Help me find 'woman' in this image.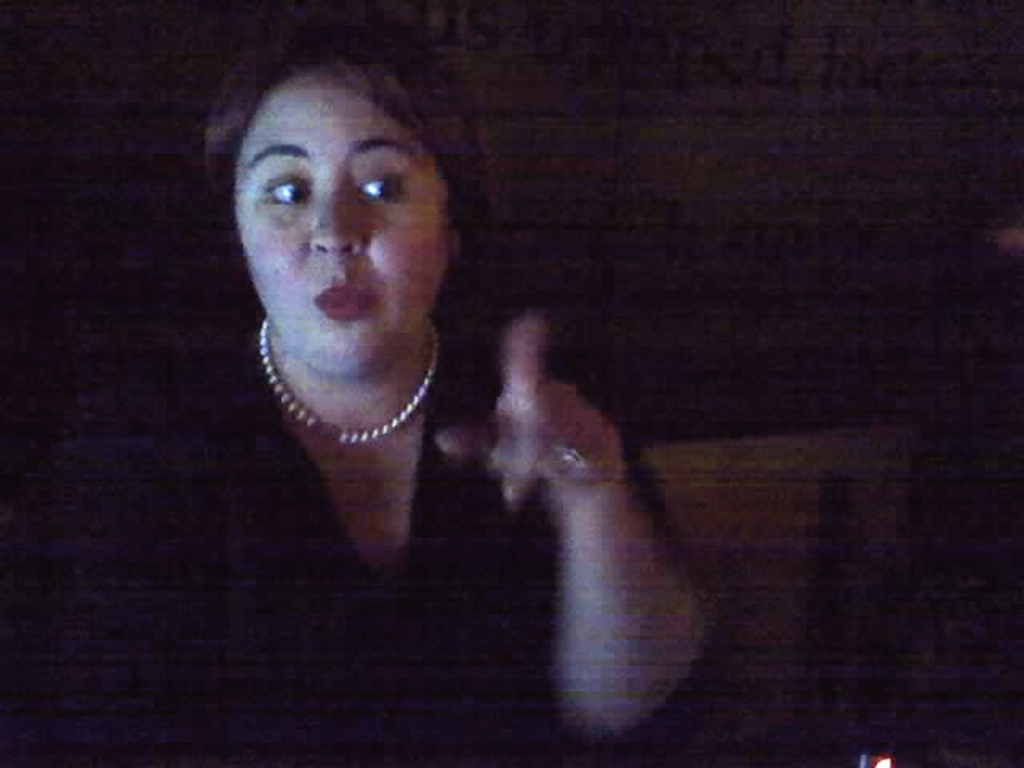
Found it: rect(78, 0, 710, 766).
